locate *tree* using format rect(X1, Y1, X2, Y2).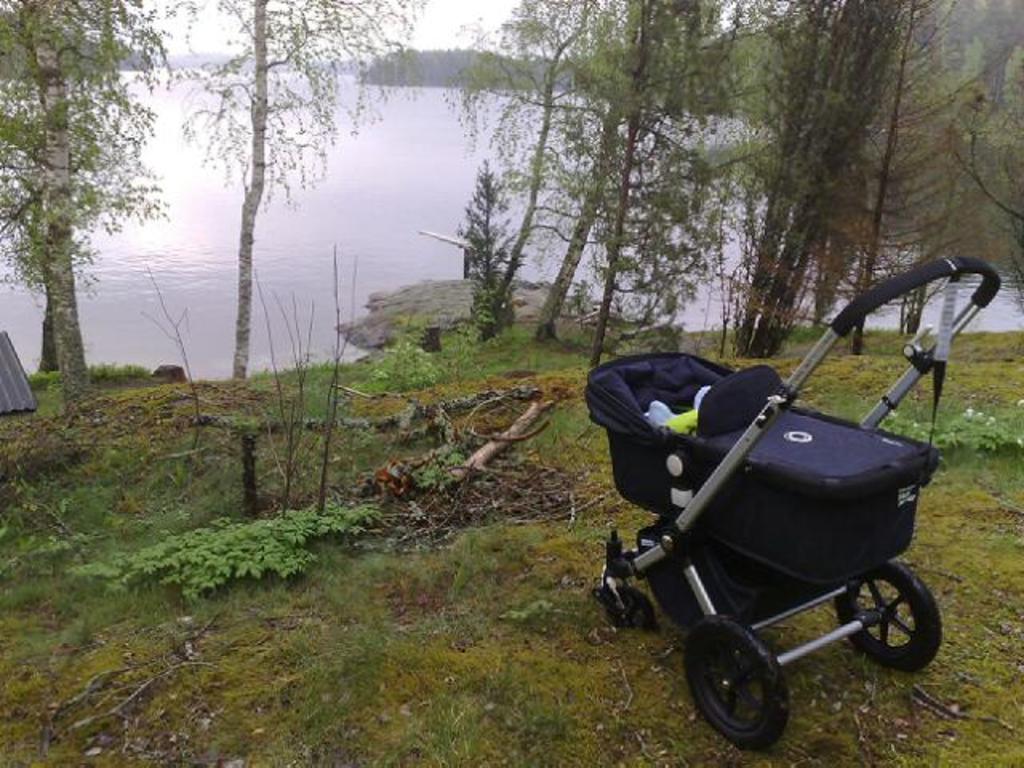
rect(160, 0, 450, 378).
